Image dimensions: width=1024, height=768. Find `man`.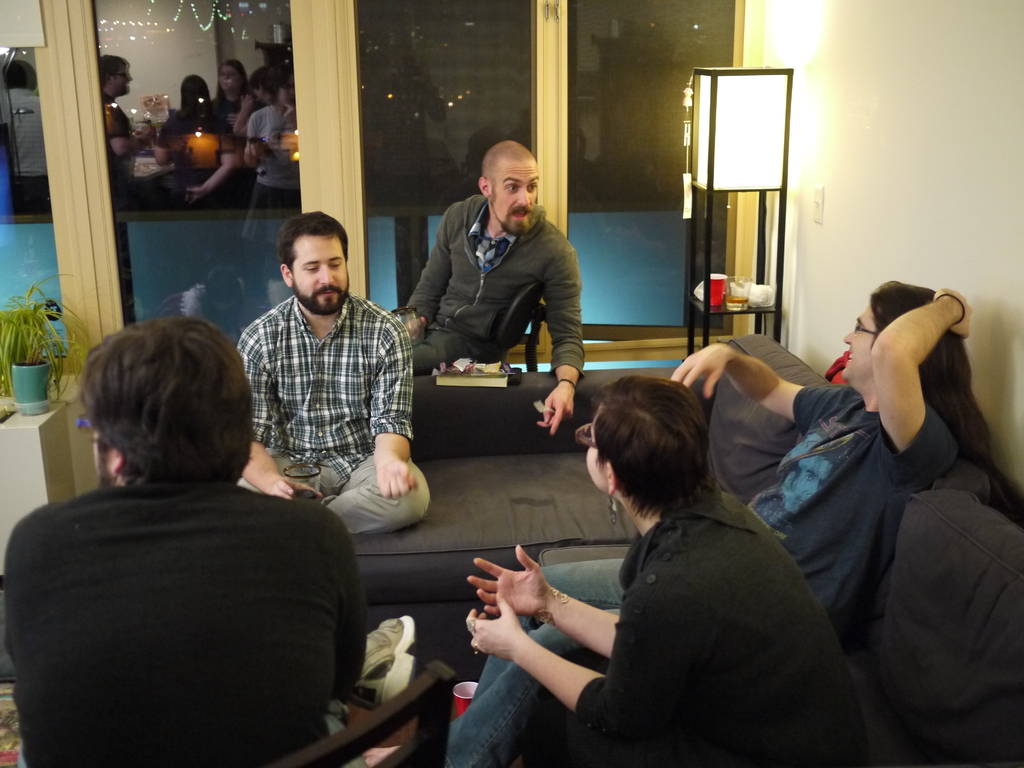
x1=1 y1=325 x2=382 y2=753.
